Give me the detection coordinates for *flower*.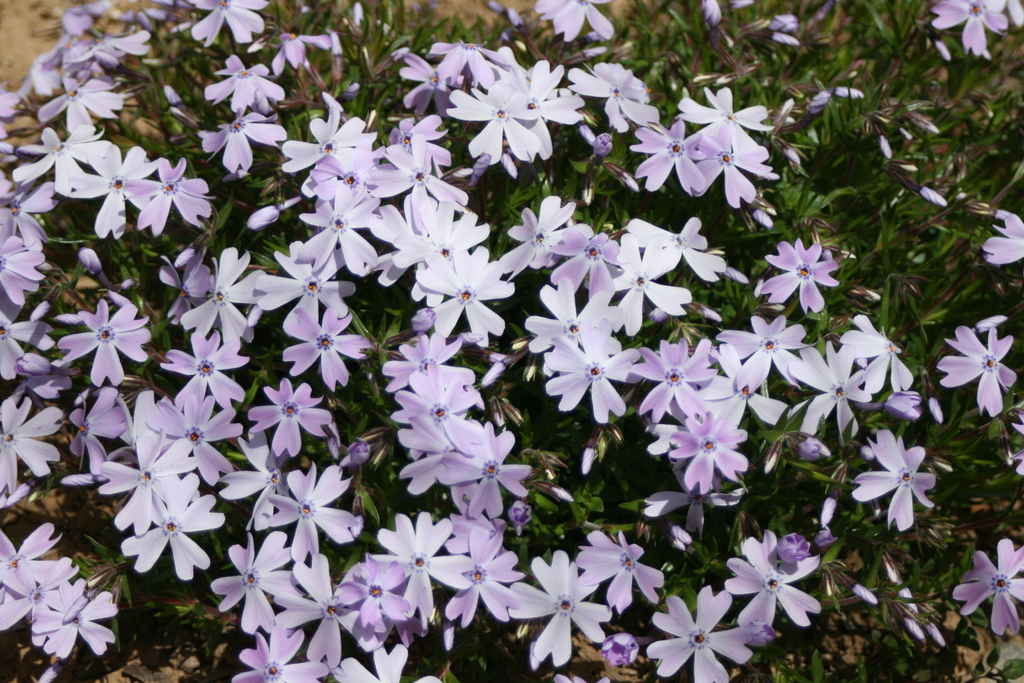
879/133/894/163.
